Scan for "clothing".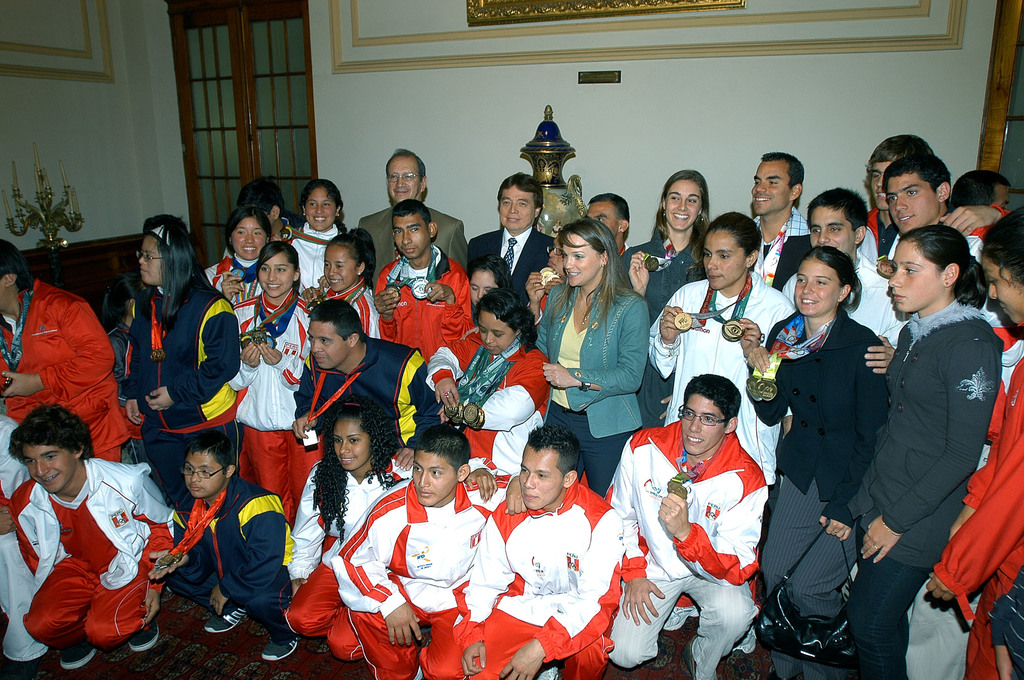
Scan result: rect(317, 274, 380, 341).
